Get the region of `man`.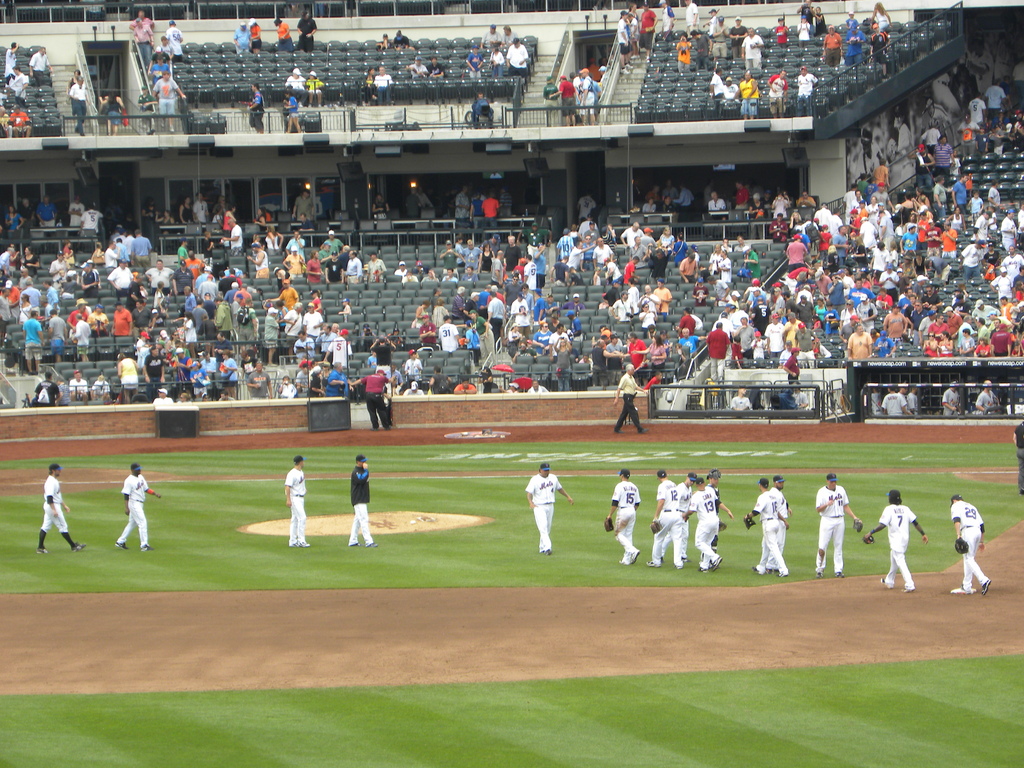
Rect(104, 258, 136, 299).
